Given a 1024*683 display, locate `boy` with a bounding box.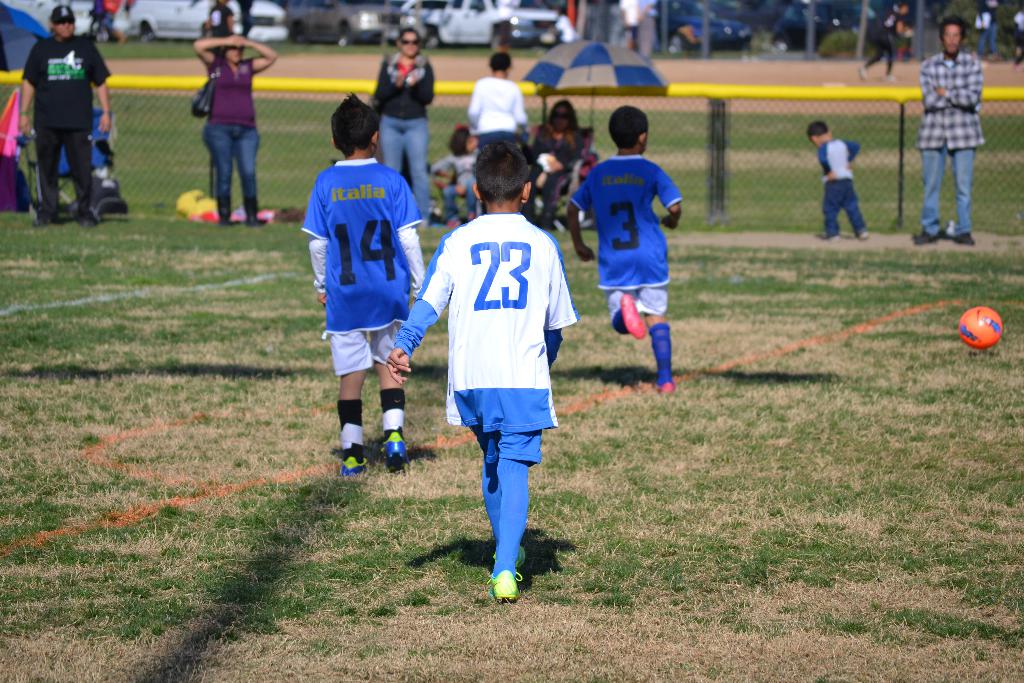
Located: bbox=[299, 94, 428, 479].
